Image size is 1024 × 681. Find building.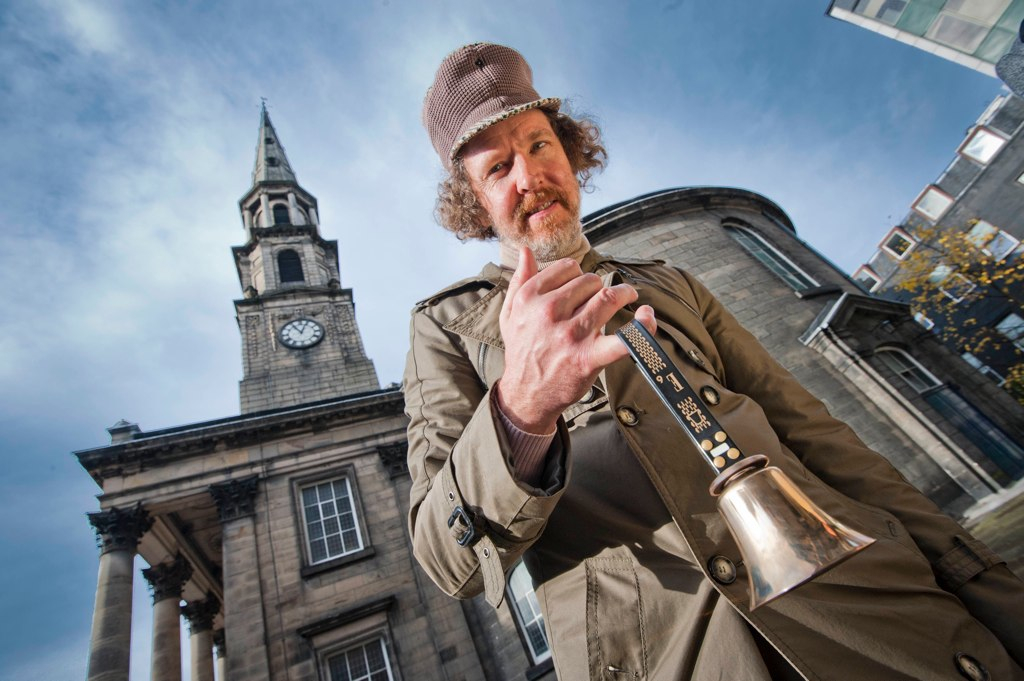
crop(67, 94, 1022, 680).
